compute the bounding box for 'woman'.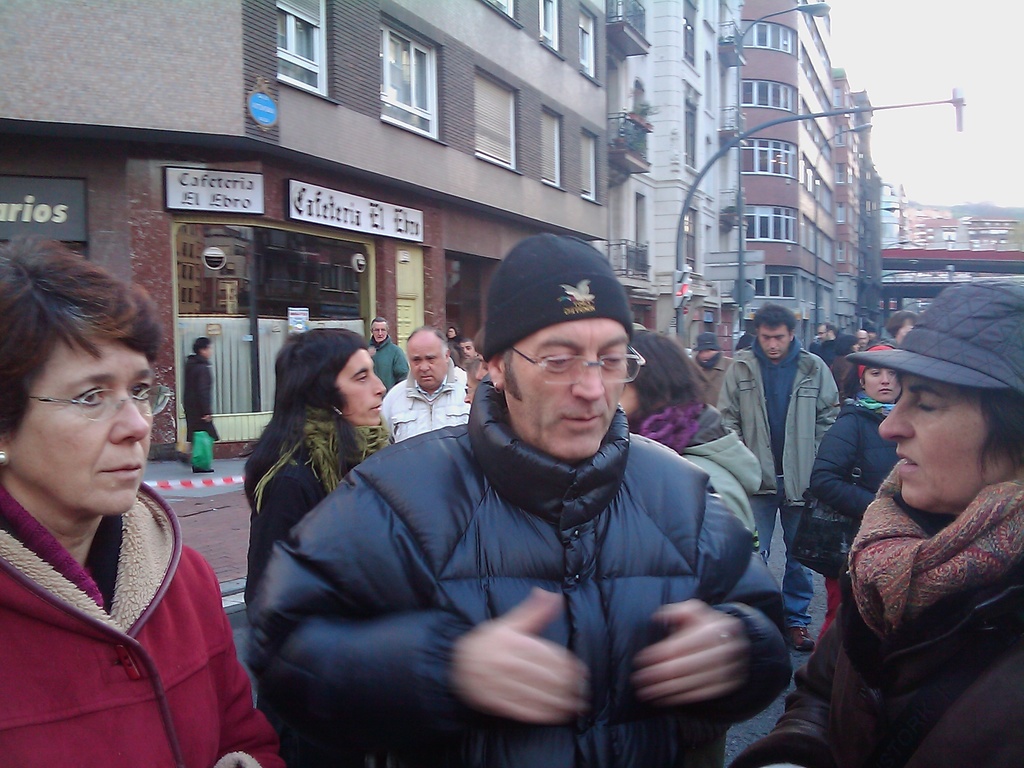
[827,333,858,404].
